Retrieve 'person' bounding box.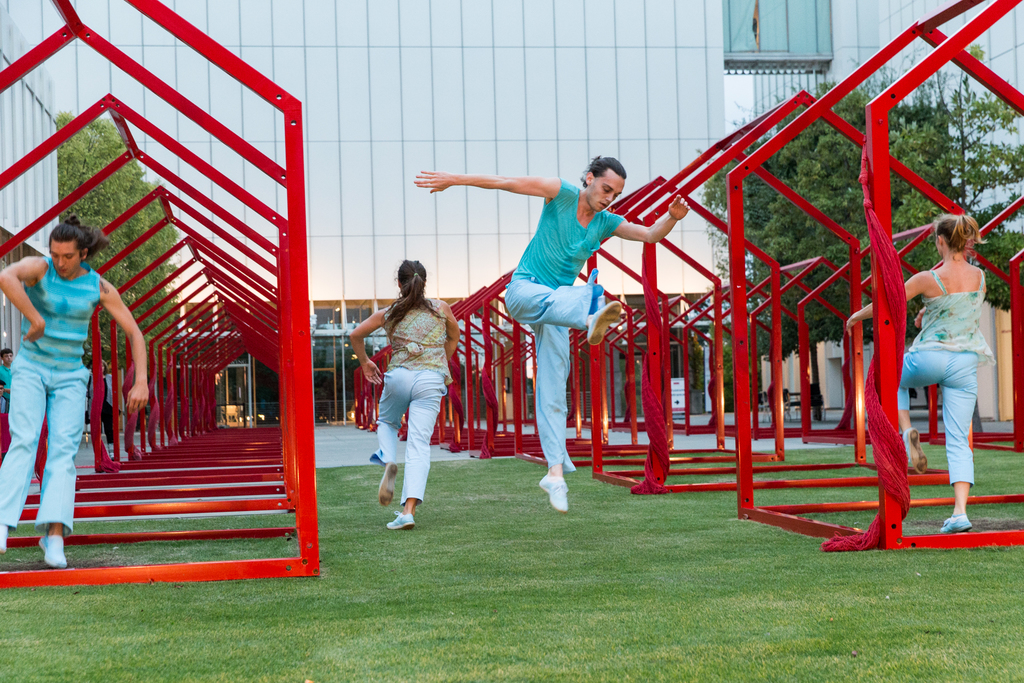
Bounding box: (left=7, top=199, right=122, bottom=563).
